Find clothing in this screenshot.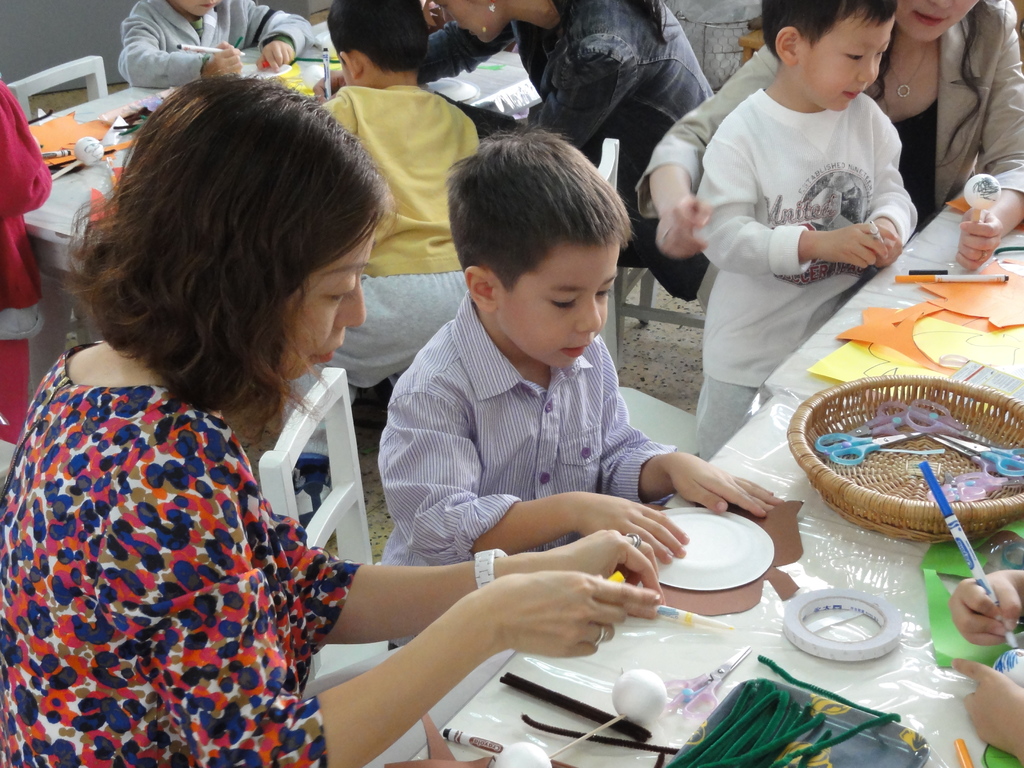
The bounding box for clothing is [0, 333, 368, 767].
